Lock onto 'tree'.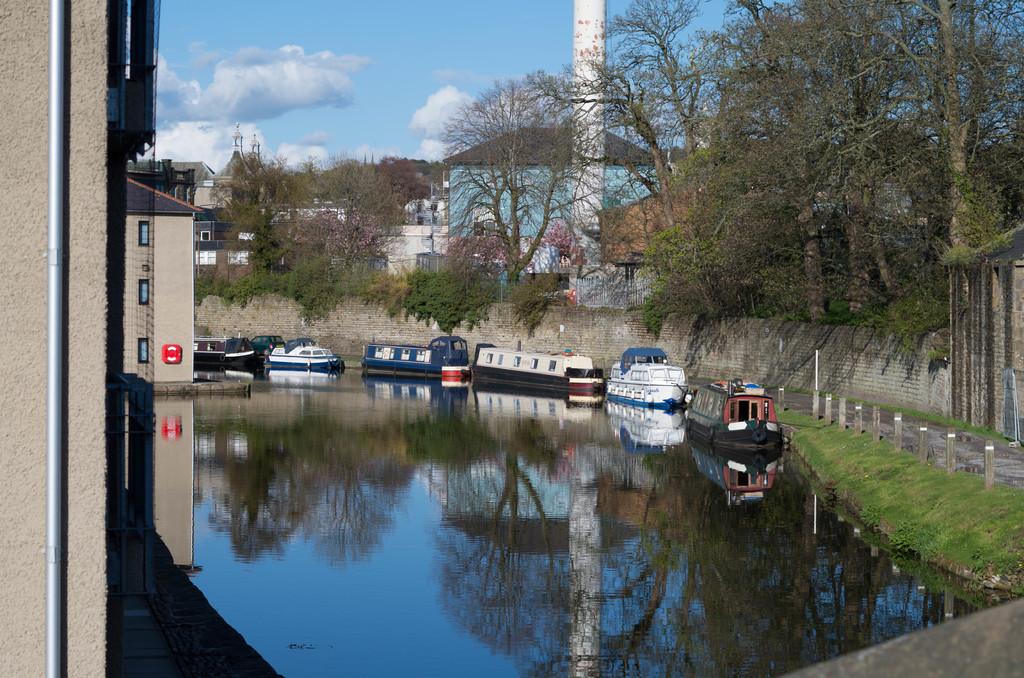
Locked: <box>729,0,944,295</box>.
